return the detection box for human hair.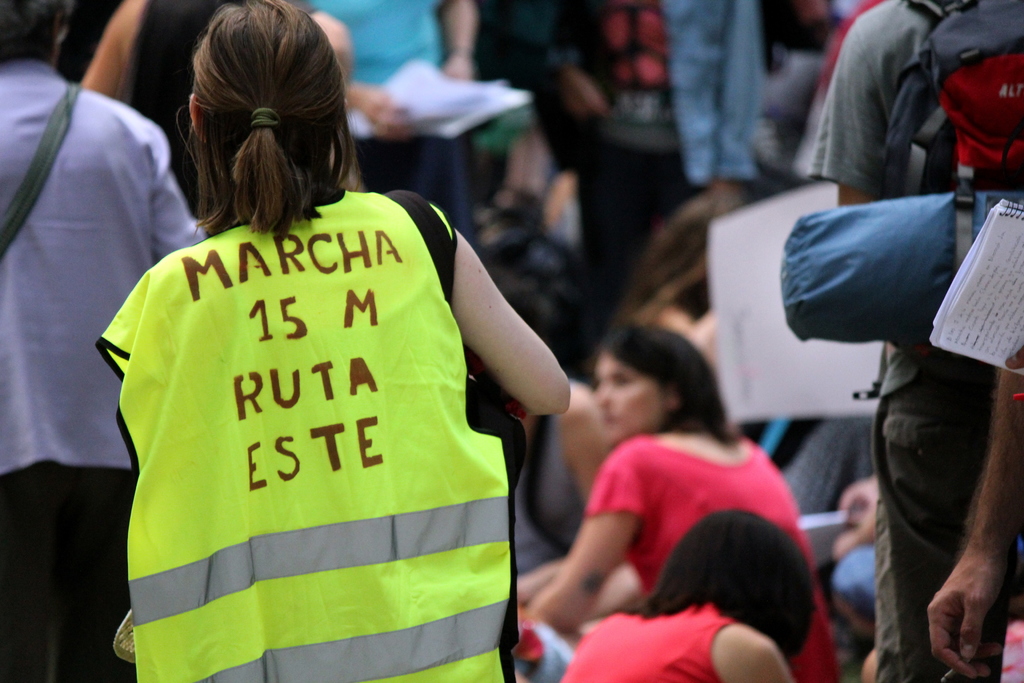
[610,183,739,329].
